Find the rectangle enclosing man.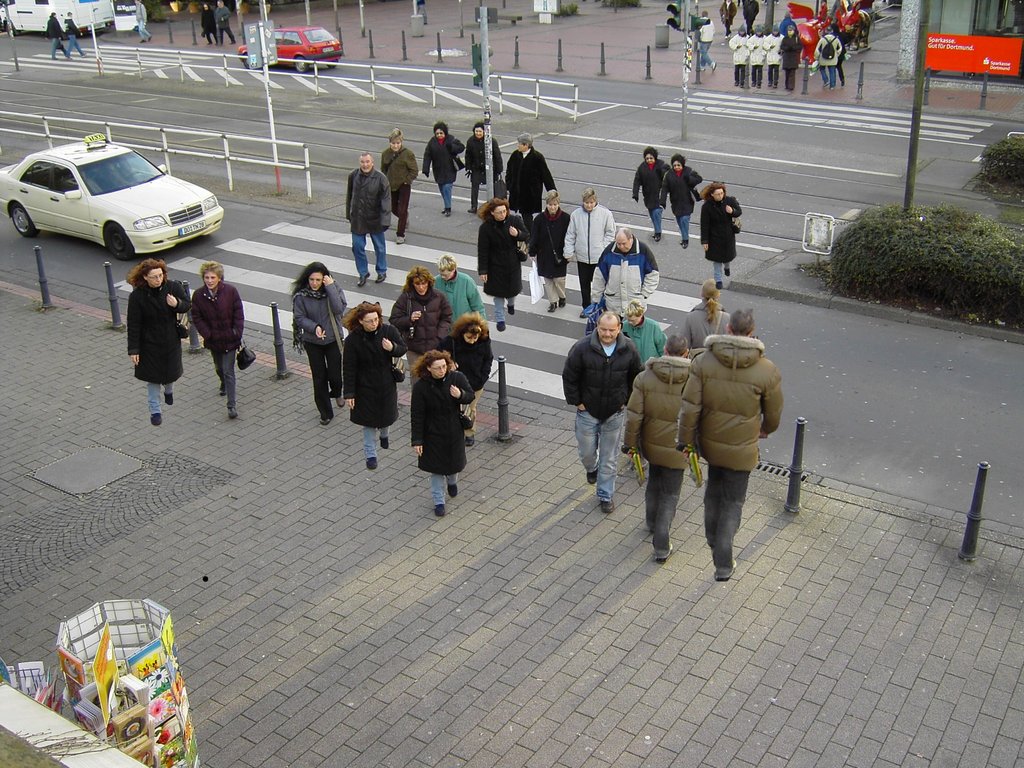
(x1=202, y1=4, x2=214, y2=43).
